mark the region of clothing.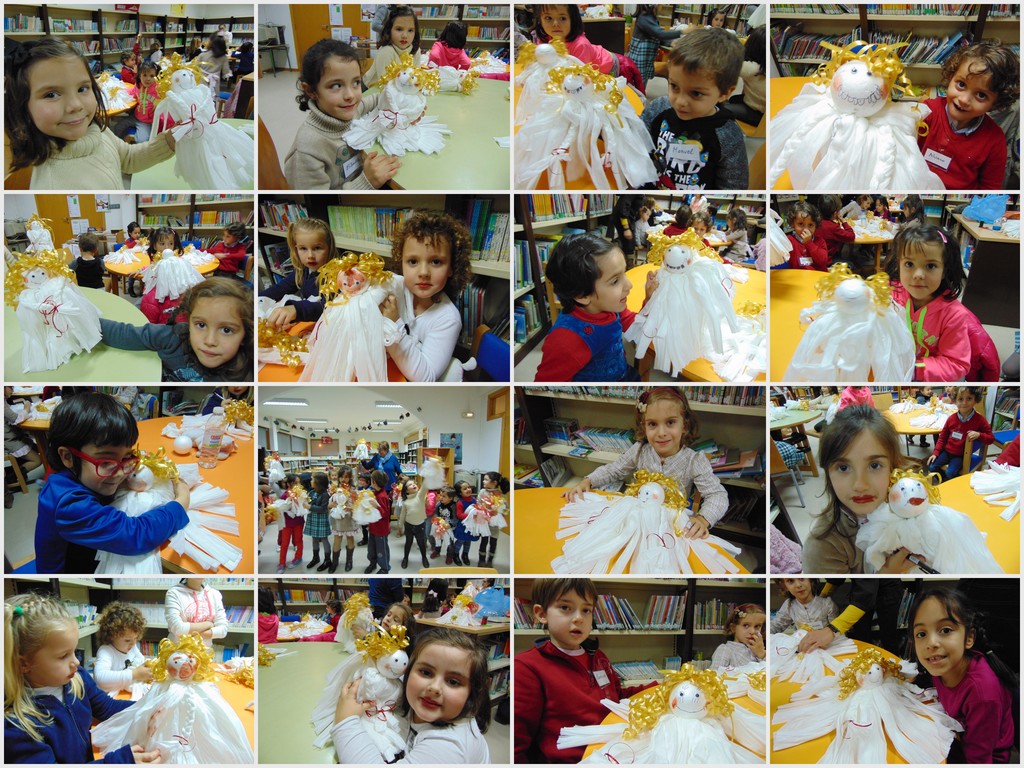
Region: box=[253, 262, 326, 322].
